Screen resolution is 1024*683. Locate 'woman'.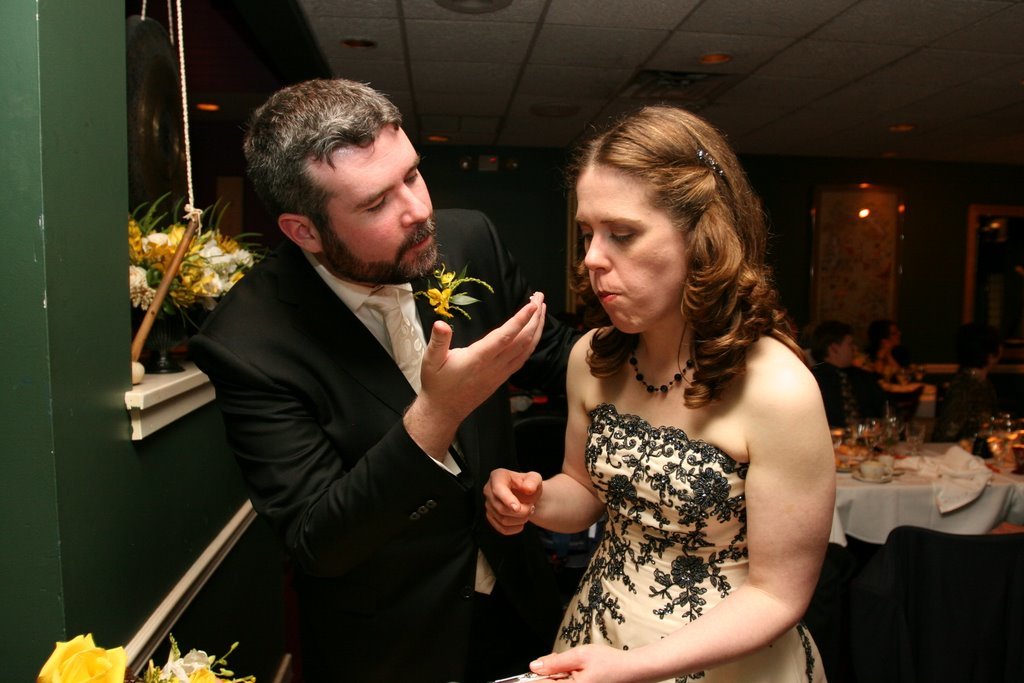
495 108 849 679.
